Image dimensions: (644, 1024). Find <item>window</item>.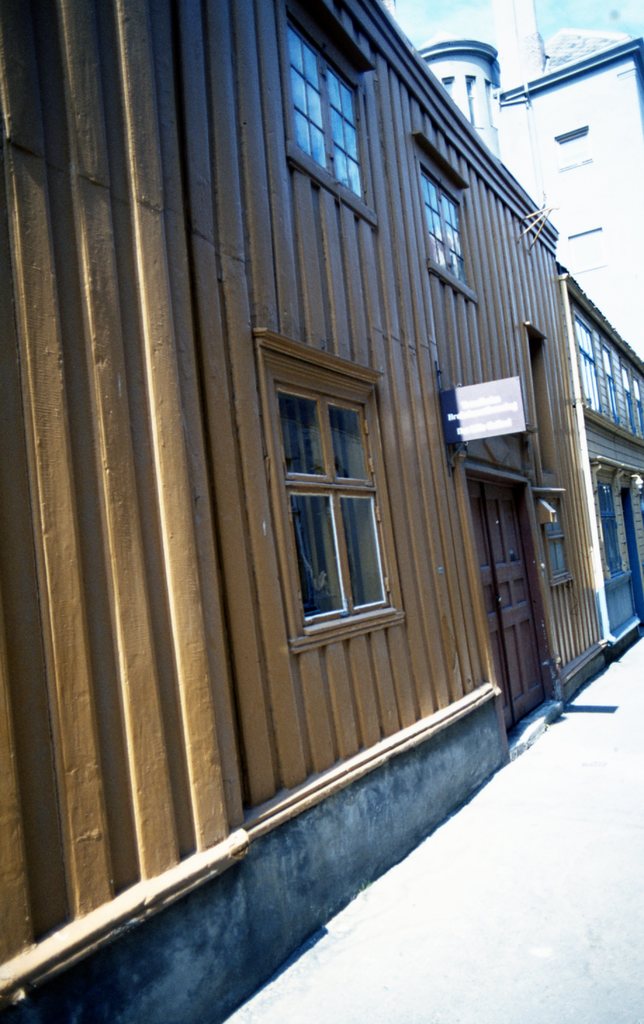
bbox(283, 1, 381, 230).
